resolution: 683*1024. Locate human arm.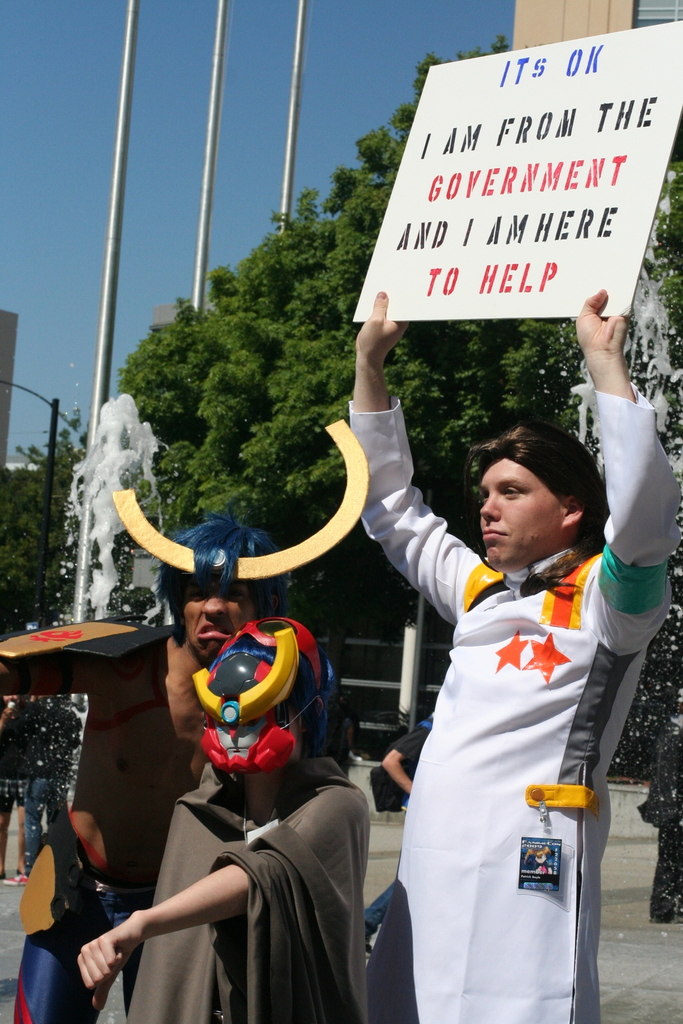
locate(362, 280, 481, 628).
